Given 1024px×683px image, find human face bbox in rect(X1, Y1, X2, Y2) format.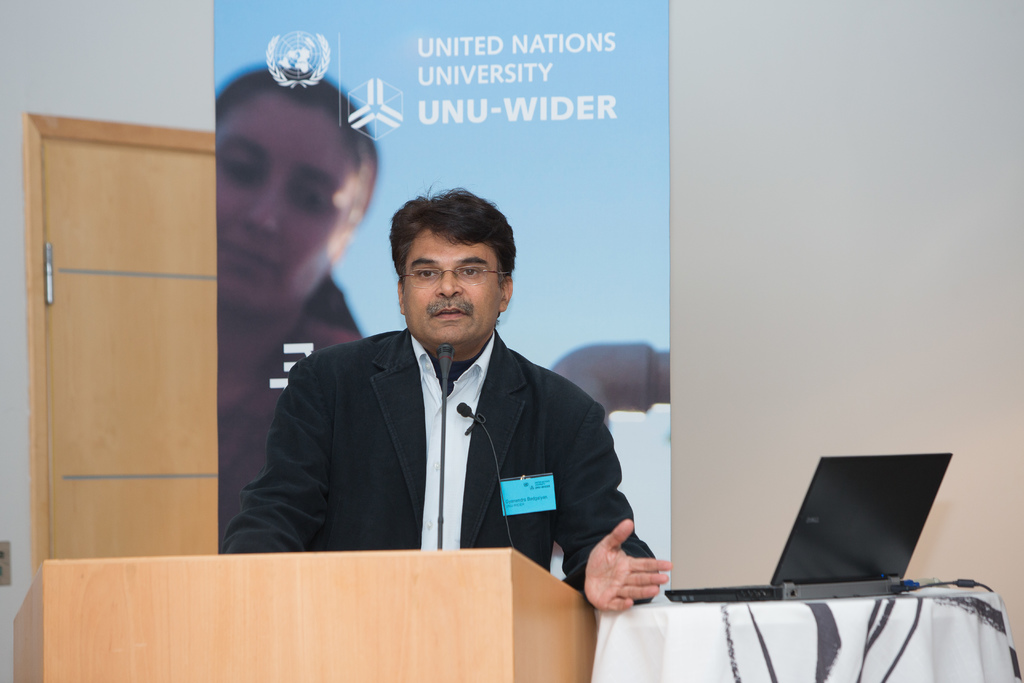
rect(212, 84, 365, 302).
